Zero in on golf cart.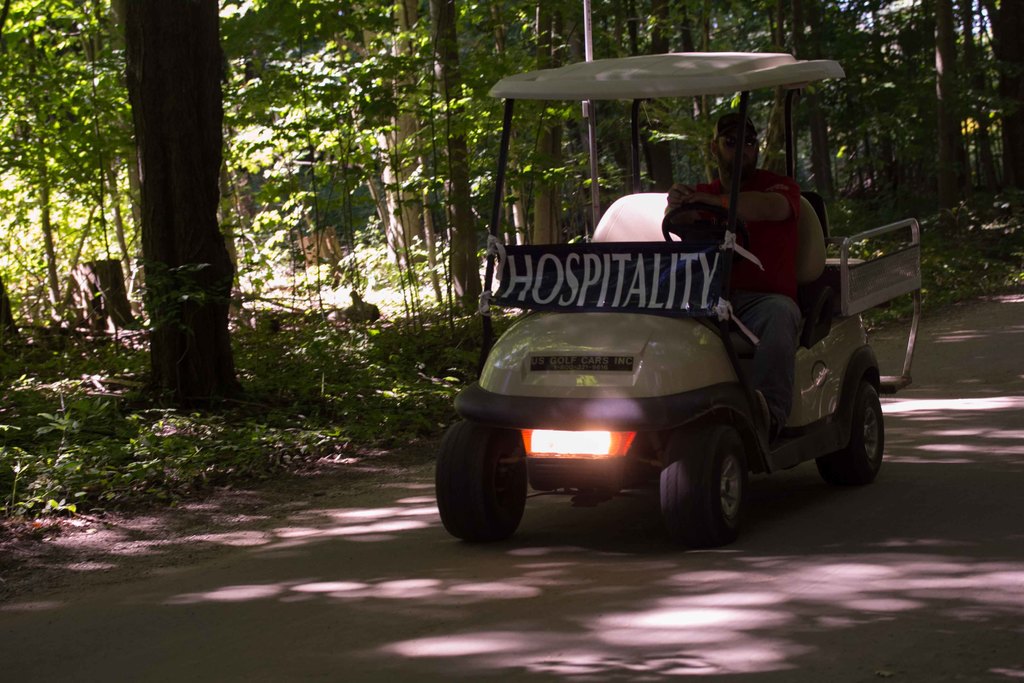
Zeroed in: Rect(433, 49, 922, 543).
